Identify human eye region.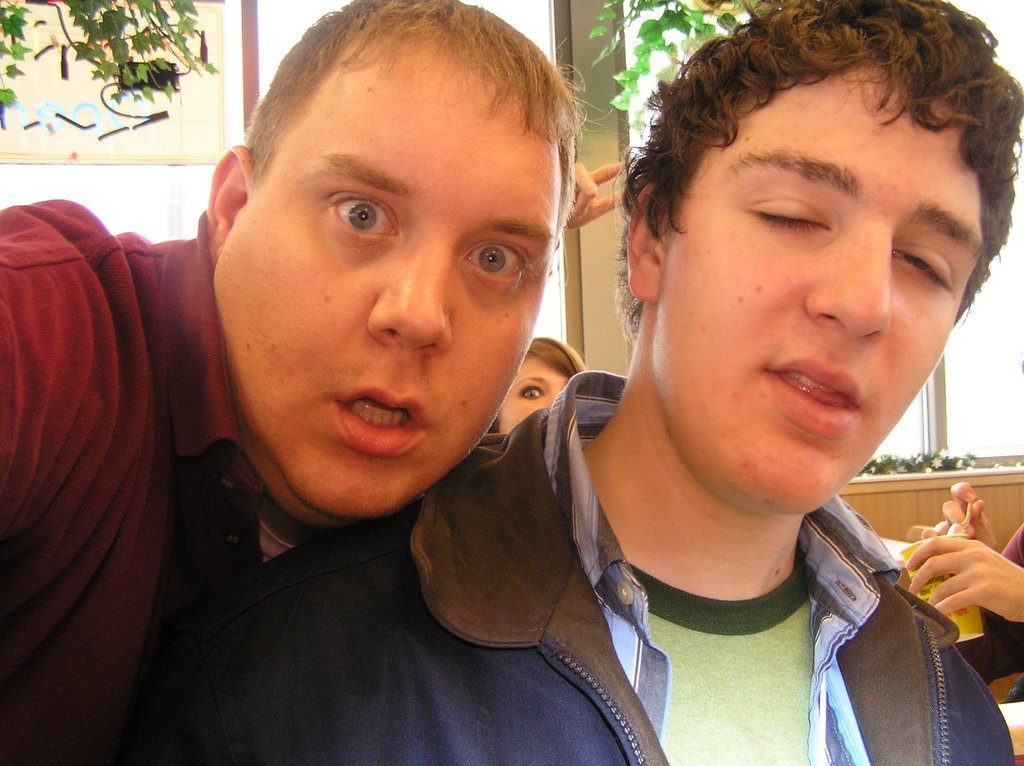
Region: 519, 386, 546, 400.
